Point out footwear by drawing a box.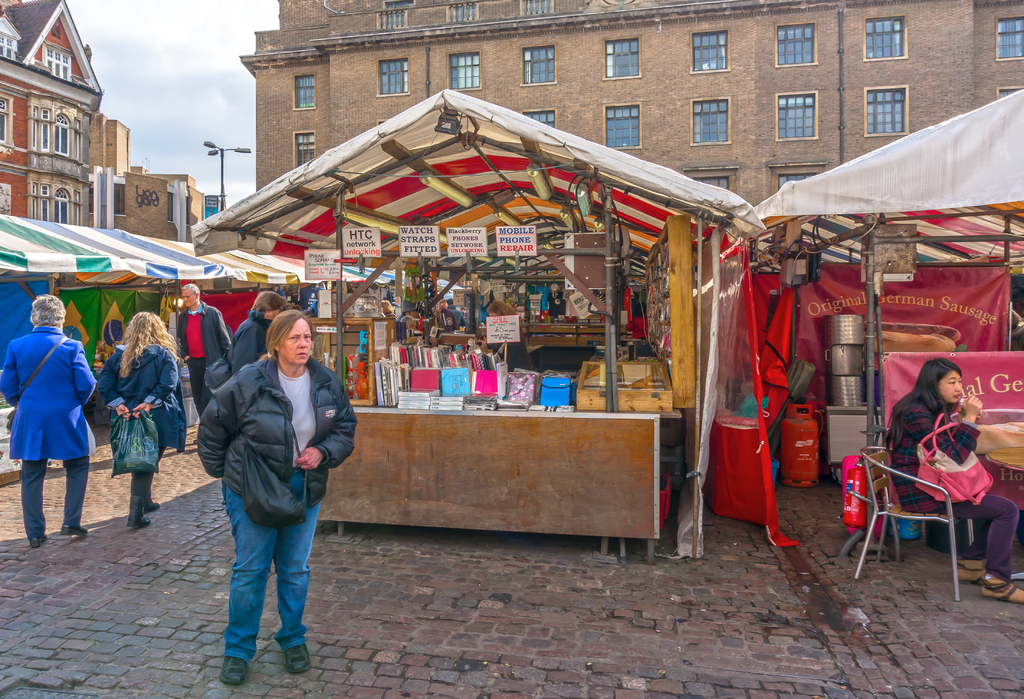
{"x1": 58, "y1": 525, "x2": 89, "y2": 537}.
